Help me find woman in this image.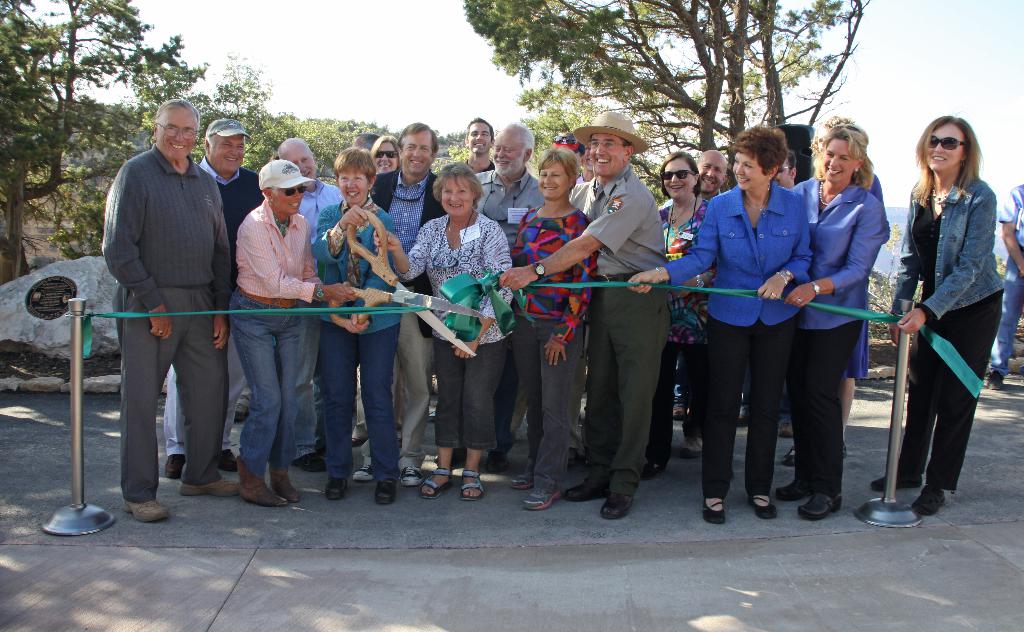
Found it: 652 152 714 478.
